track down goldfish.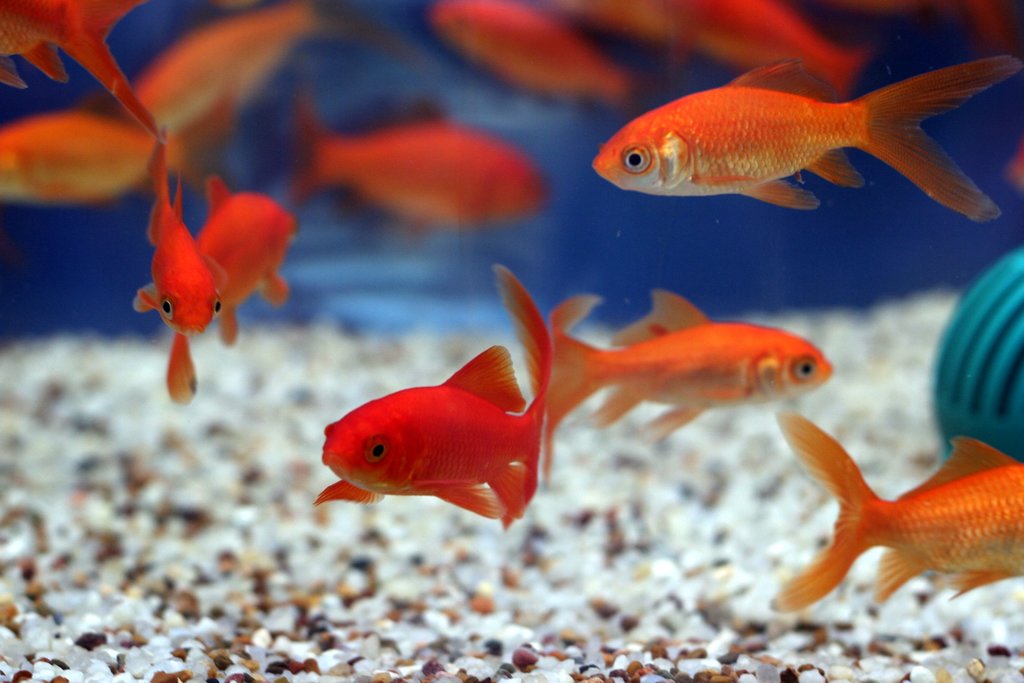
Tracked to [0,105,158,208].
